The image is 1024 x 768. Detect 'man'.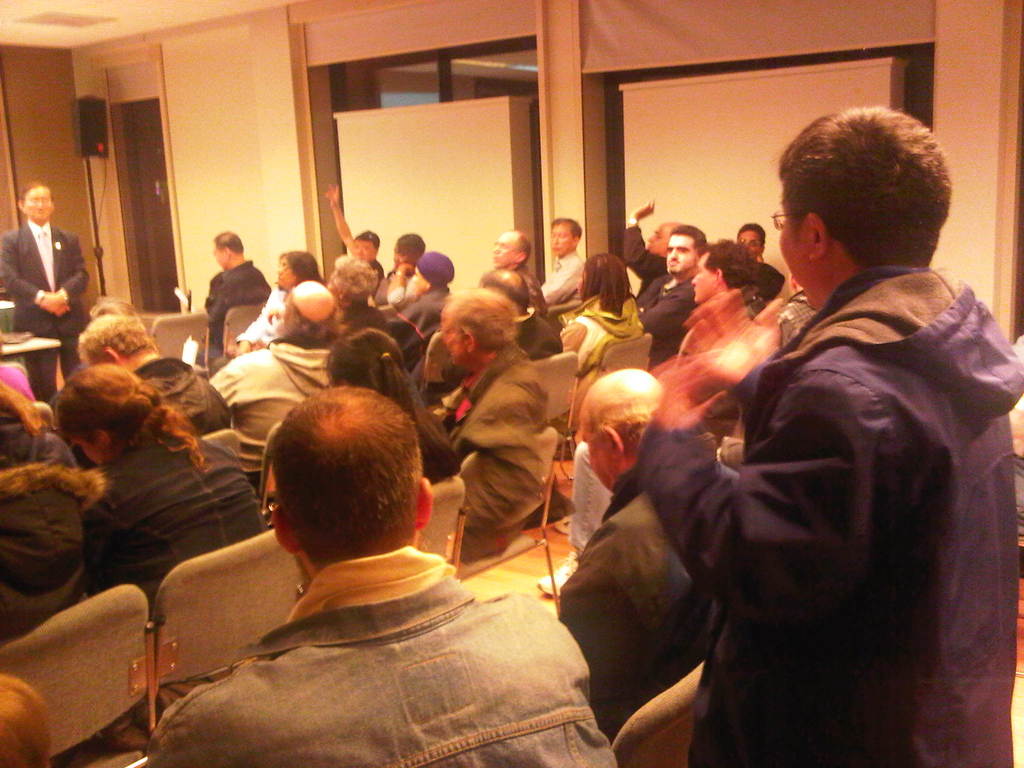
Detection: (0,185,91,401).
